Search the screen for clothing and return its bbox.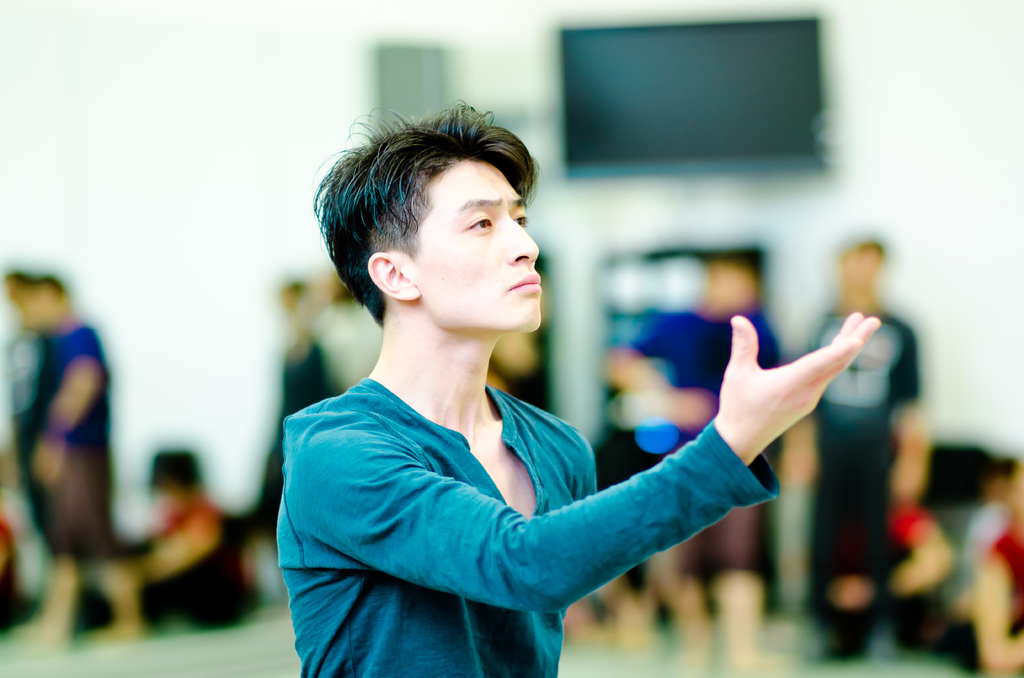
Found: rect(29, 328, 115, 554).
